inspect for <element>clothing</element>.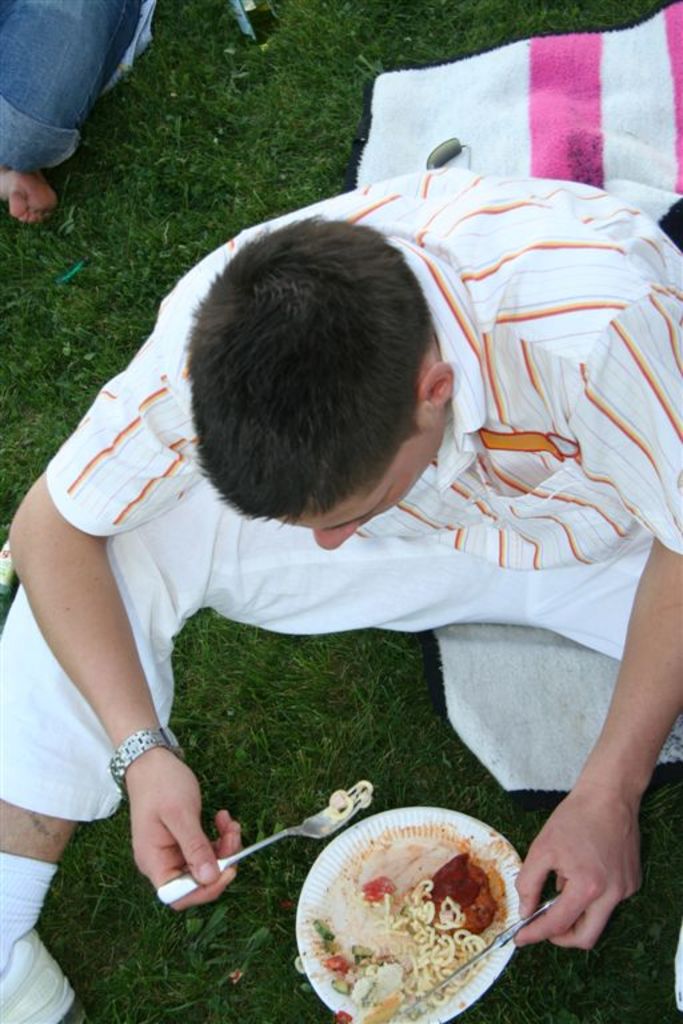
Inspection: left=61, top=136, right=656, bottom=916.
